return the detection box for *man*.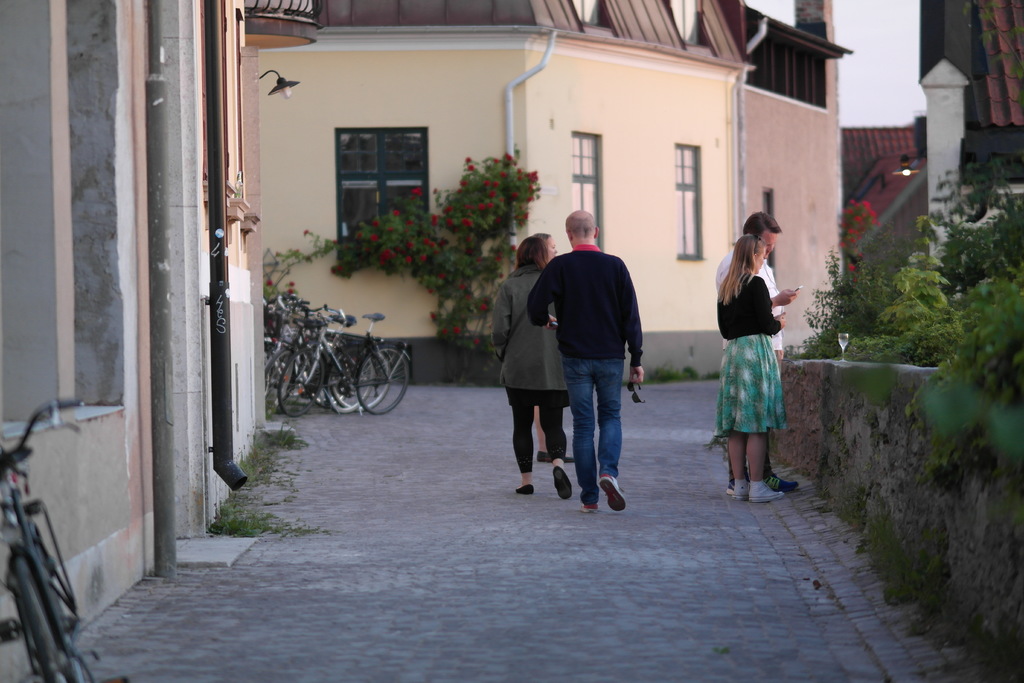
locate(713, 210, 802, 495).
